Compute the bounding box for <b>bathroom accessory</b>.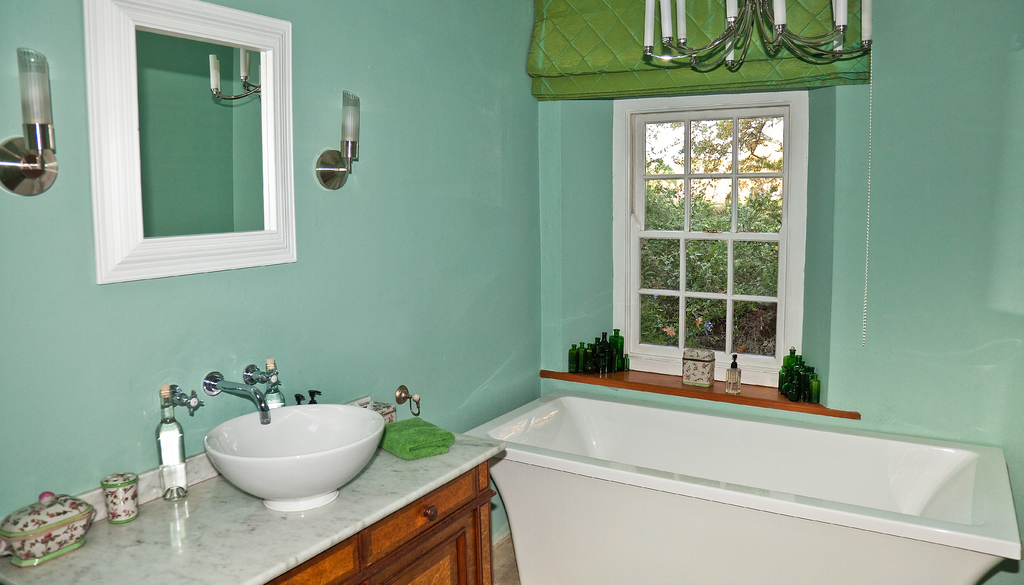
(394, 386, 419, 416).
